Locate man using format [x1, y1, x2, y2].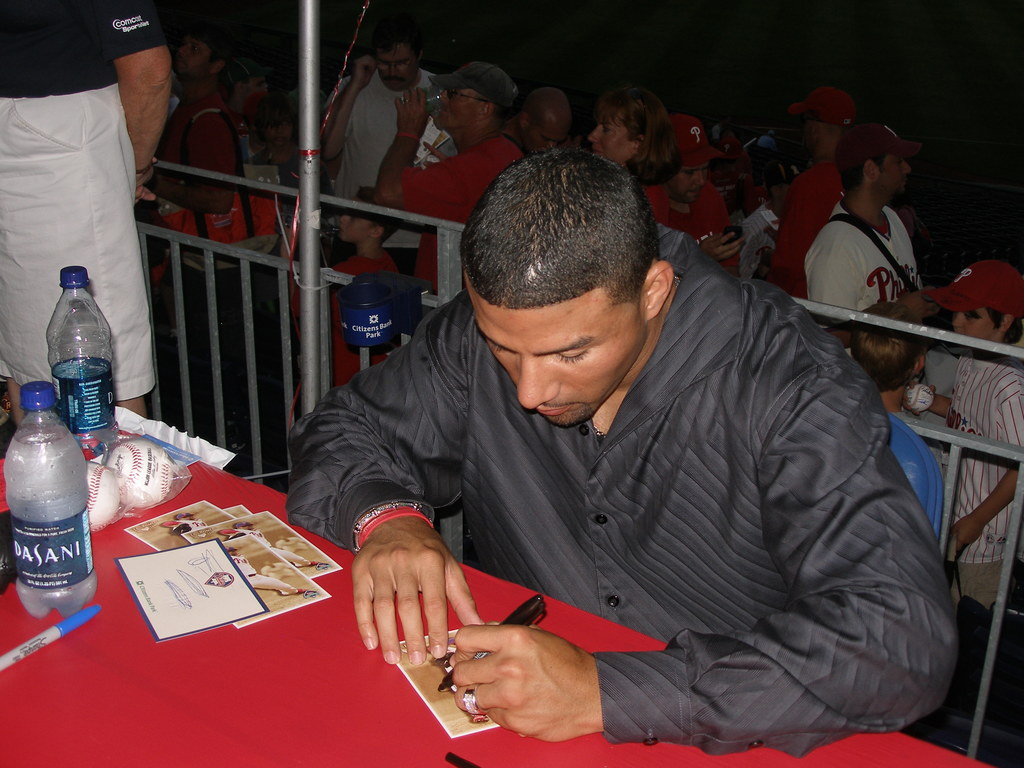
[133, 4, 241, 259].
